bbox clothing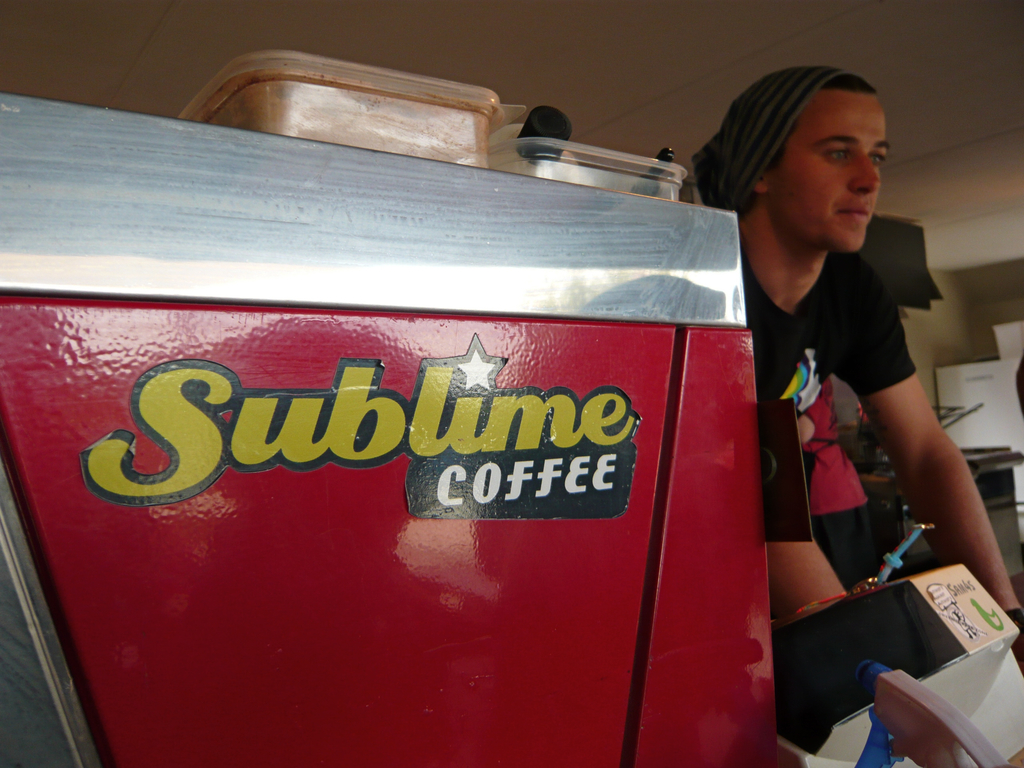
797/378/875/588
